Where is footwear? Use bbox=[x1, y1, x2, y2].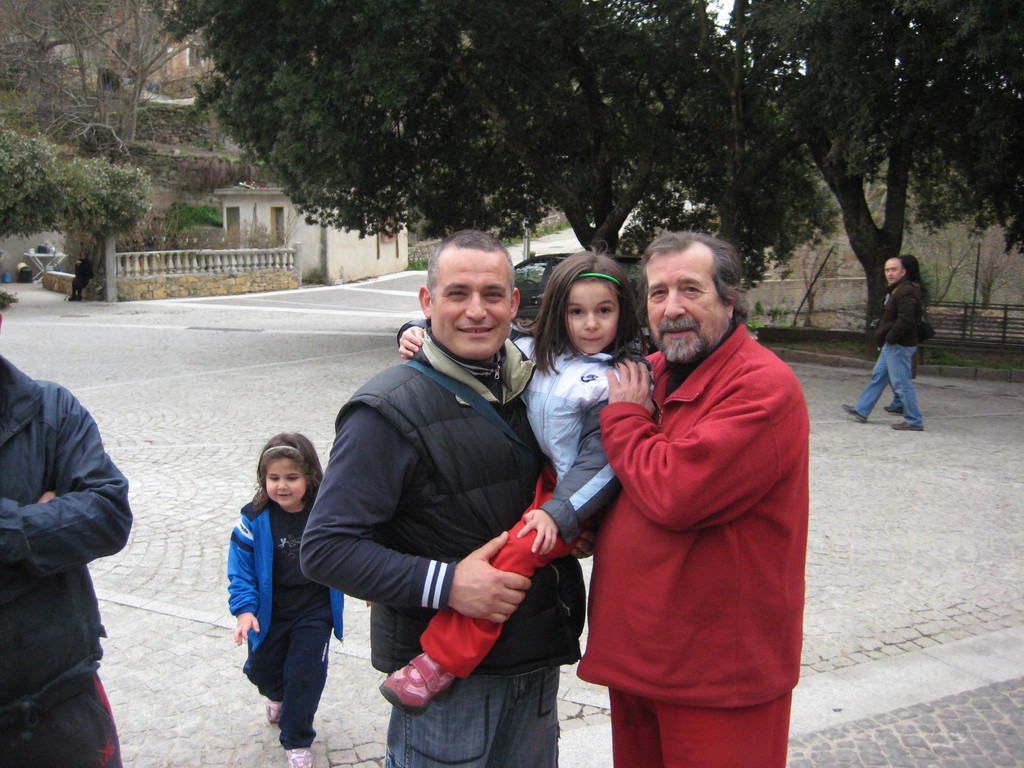
bbox=[835, 403, 870, 430].
